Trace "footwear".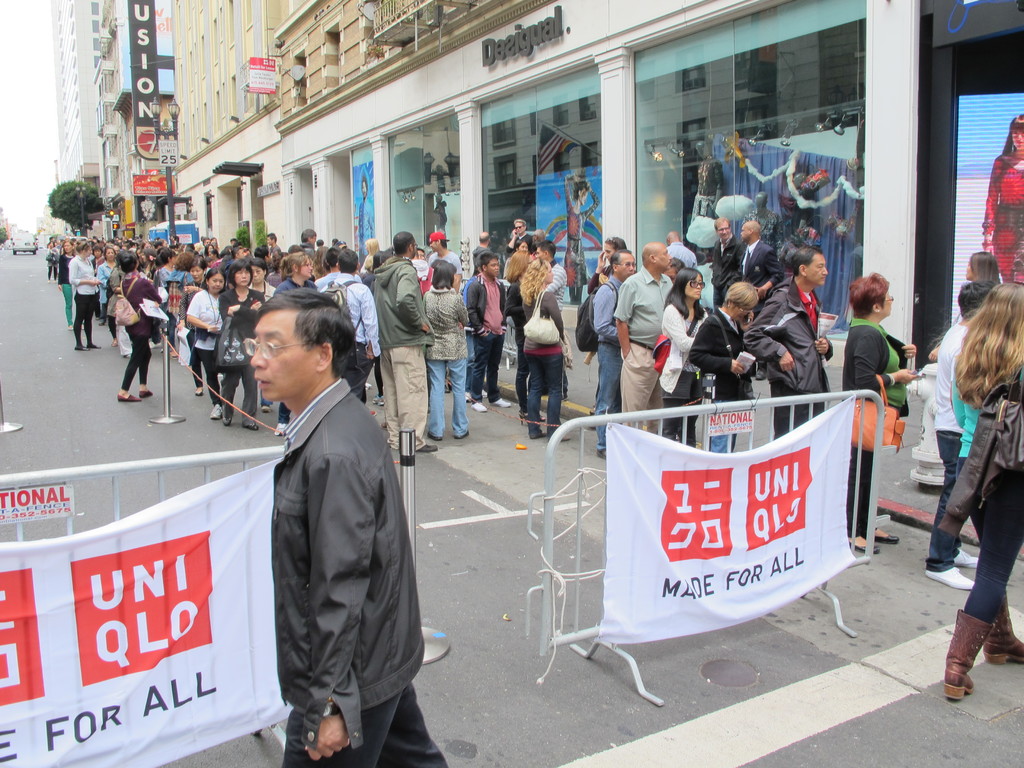
Traced to {"left": 471, "top": 397, "right": 490, "bottom": 417}.
